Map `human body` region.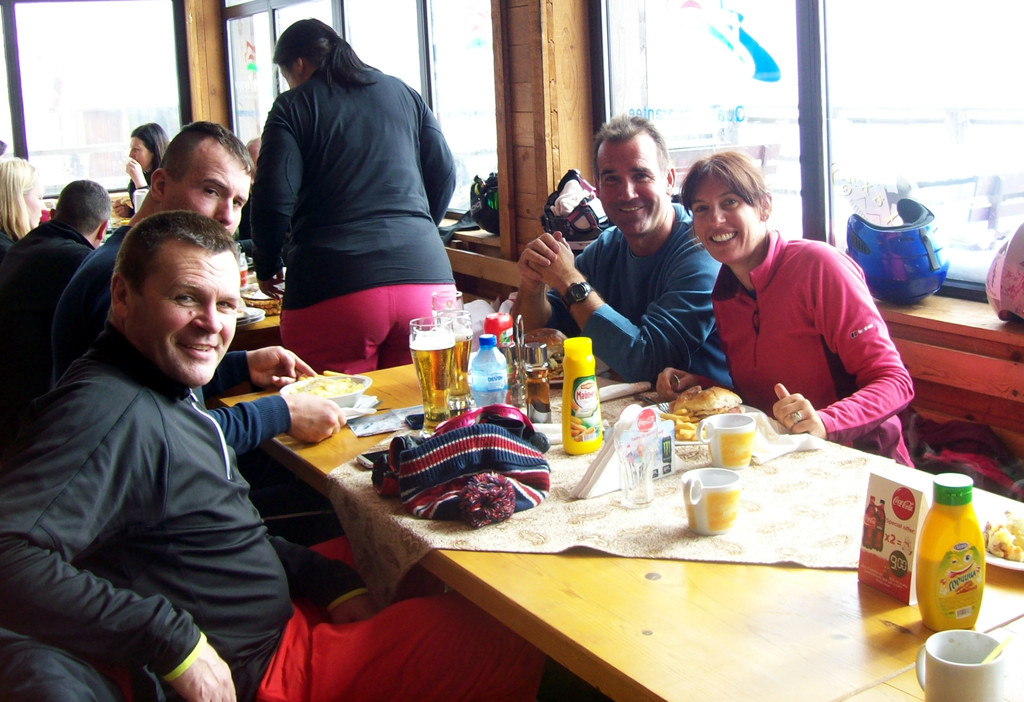
Mapped to <bbox>231, 4, 461, 394</bbox>.
